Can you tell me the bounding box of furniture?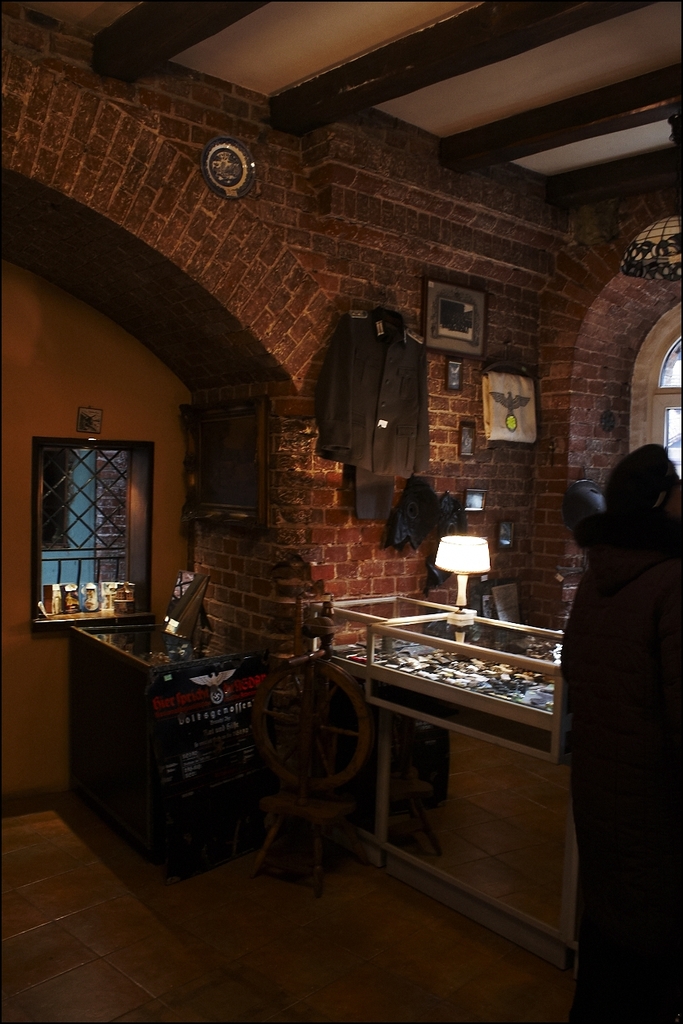
{"x1": 68, "y1": 607, "x2": 270, "y2": 880}.
